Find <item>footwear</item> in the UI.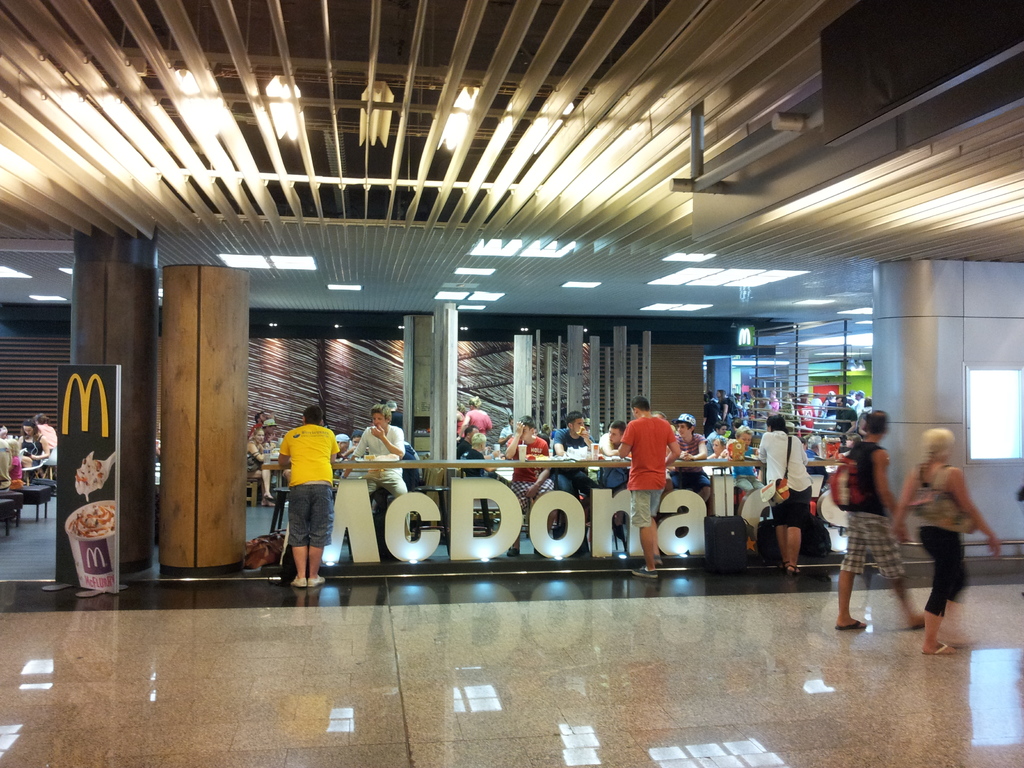
UI element at region(918, 643, 950, 657).
